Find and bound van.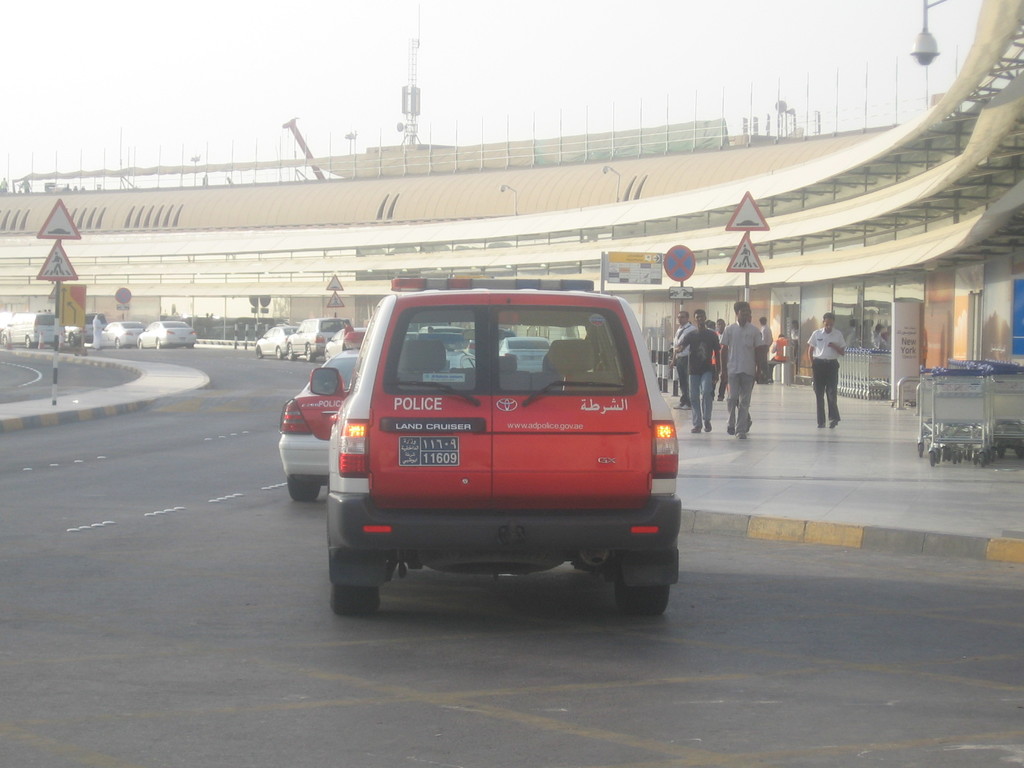
Bound: box(306, 277, 690, 621).
